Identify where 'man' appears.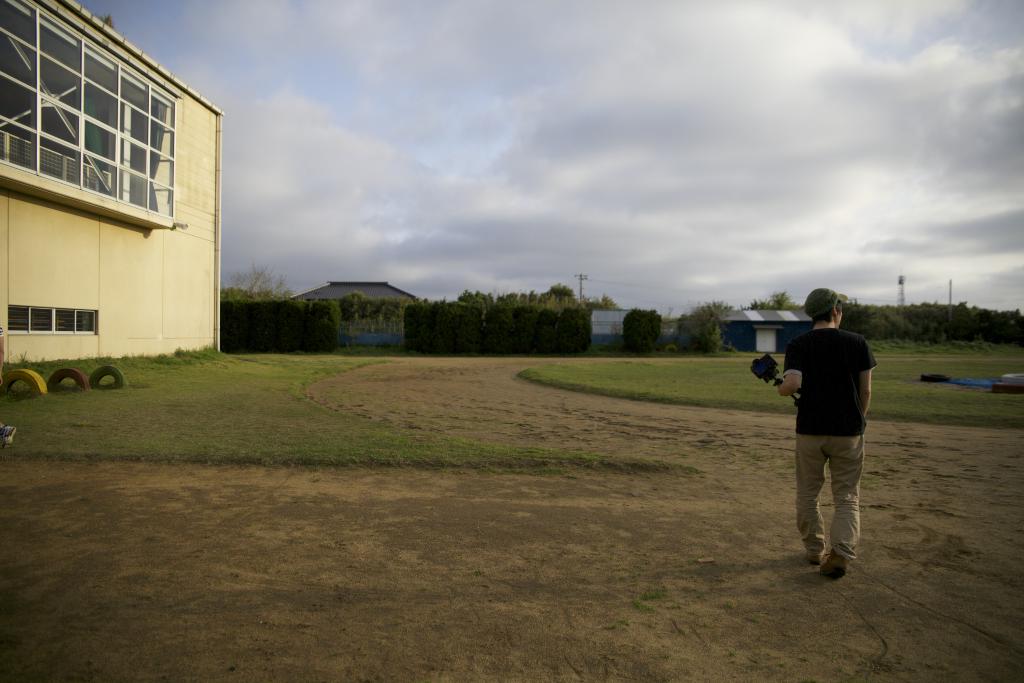
Appears at detection(776, 289, 878, 576).
